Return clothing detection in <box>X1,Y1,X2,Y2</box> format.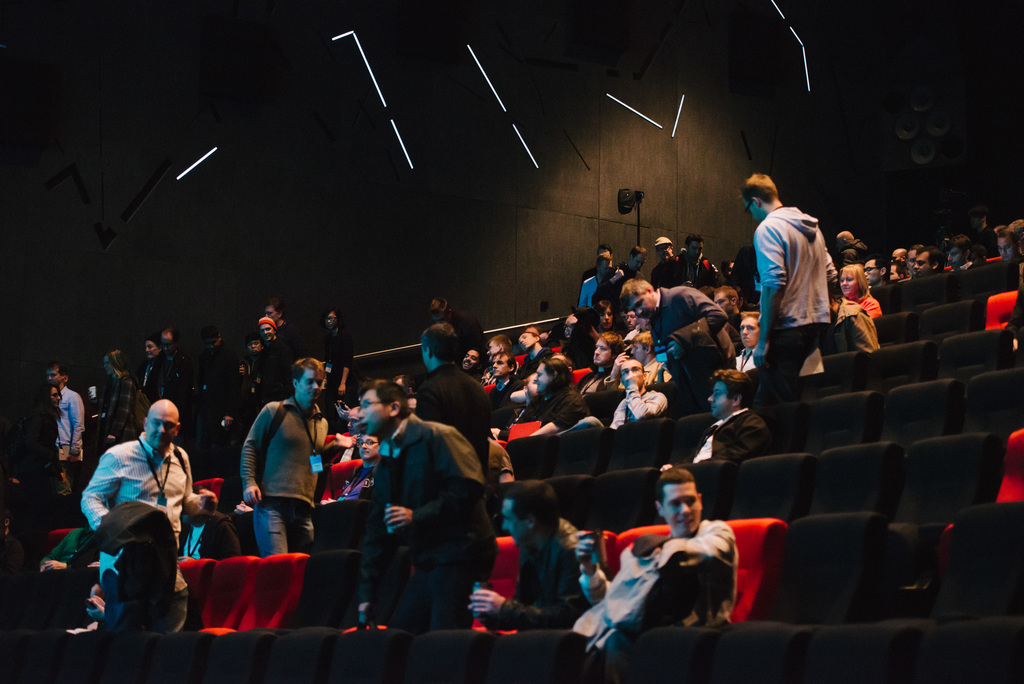
<box>662,286,725,411</box>.
